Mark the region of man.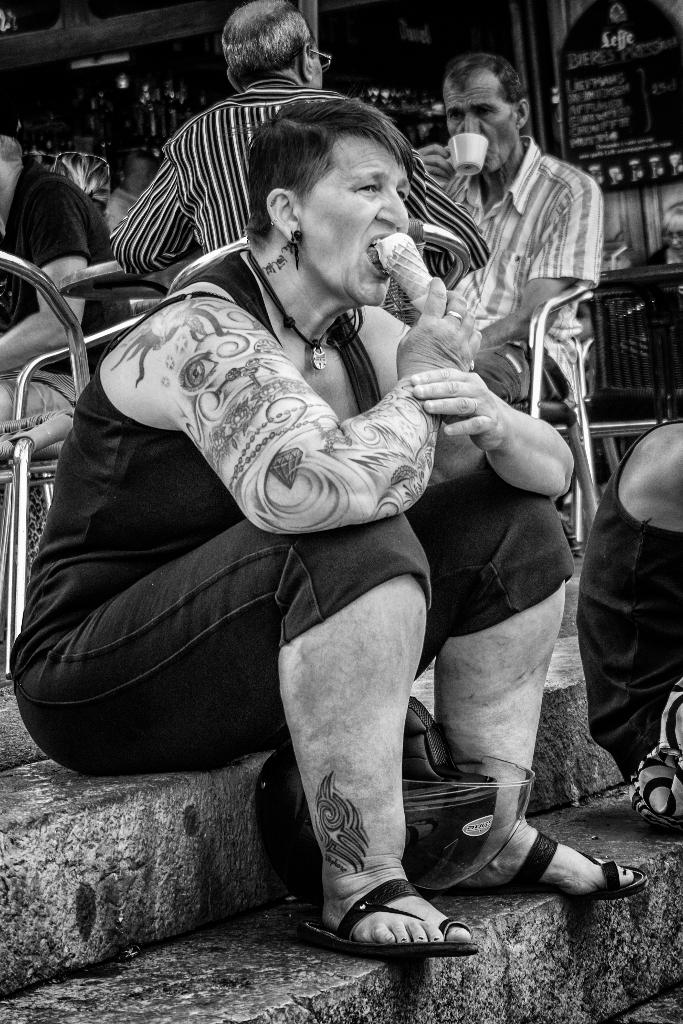
Region: <region>572, 384, 682, 822</region>.
